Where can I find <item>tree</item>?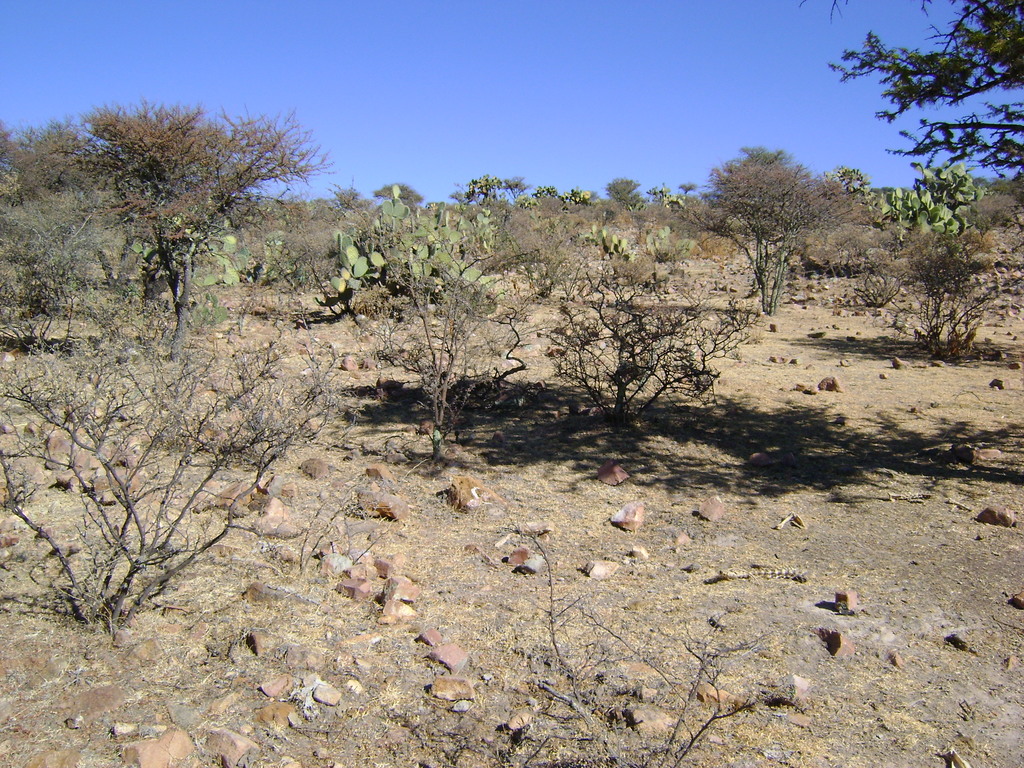
You can find it at 874/166/988/241.
